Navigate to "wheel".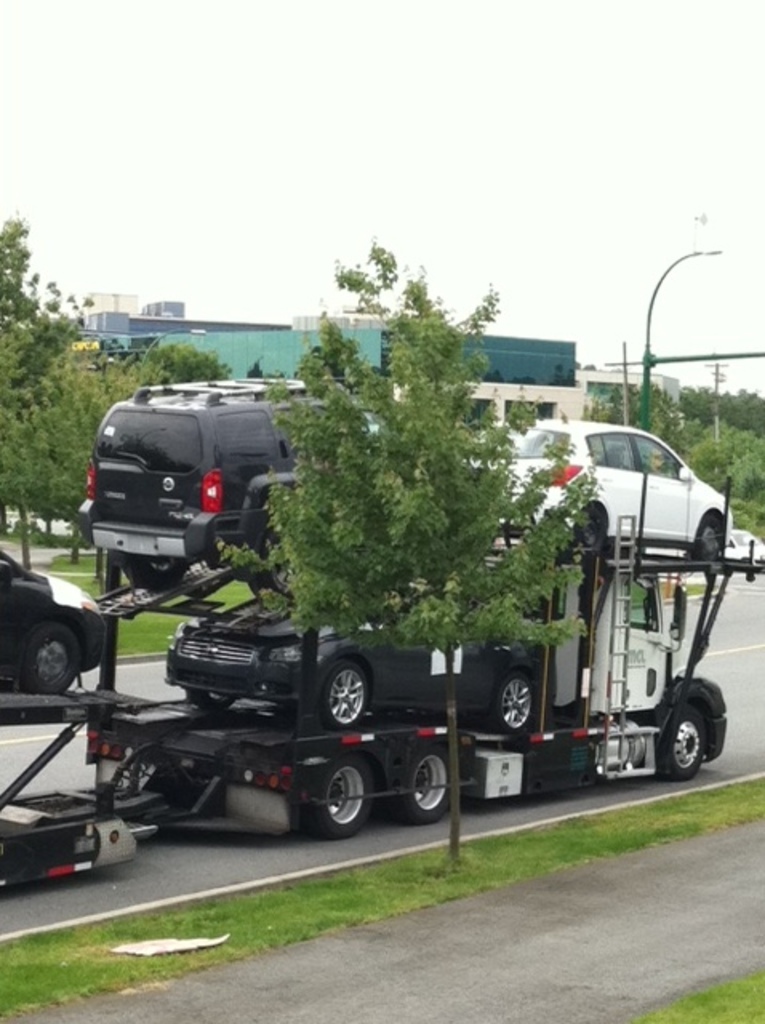
Navigation target: 696:507:736:568.
